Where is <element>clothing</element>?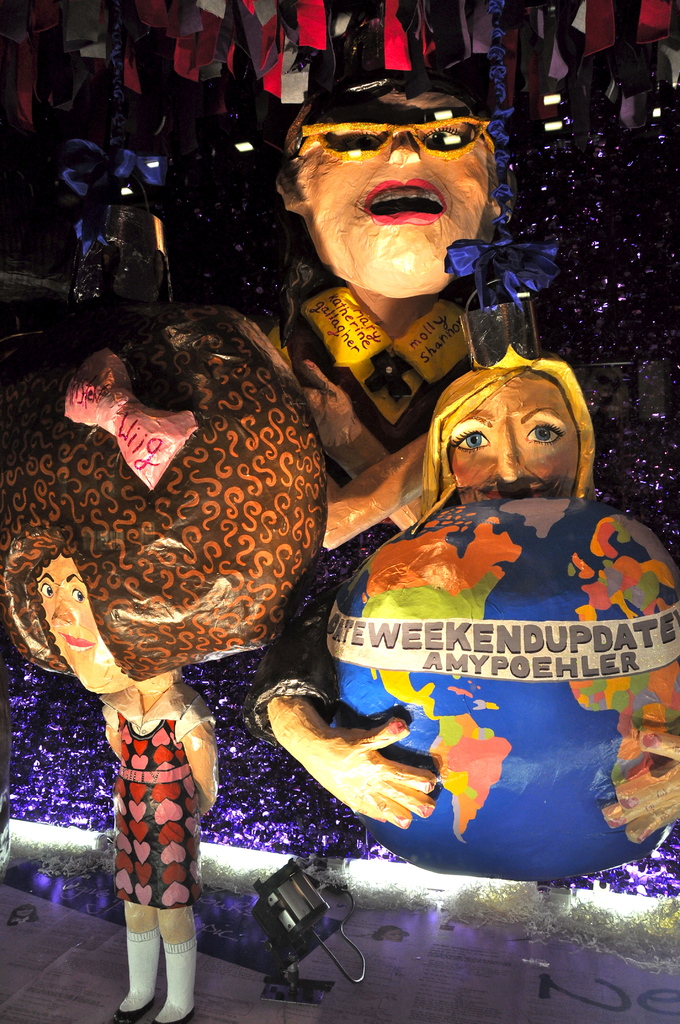
BBox(521, 0, 566, 122).
